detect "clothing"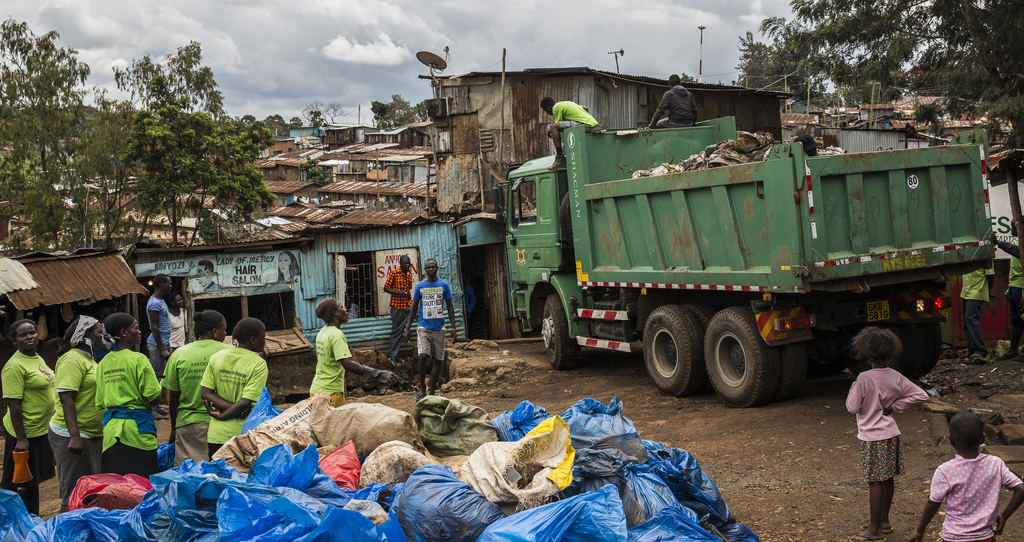
detection(88, 352, 153, 477)
